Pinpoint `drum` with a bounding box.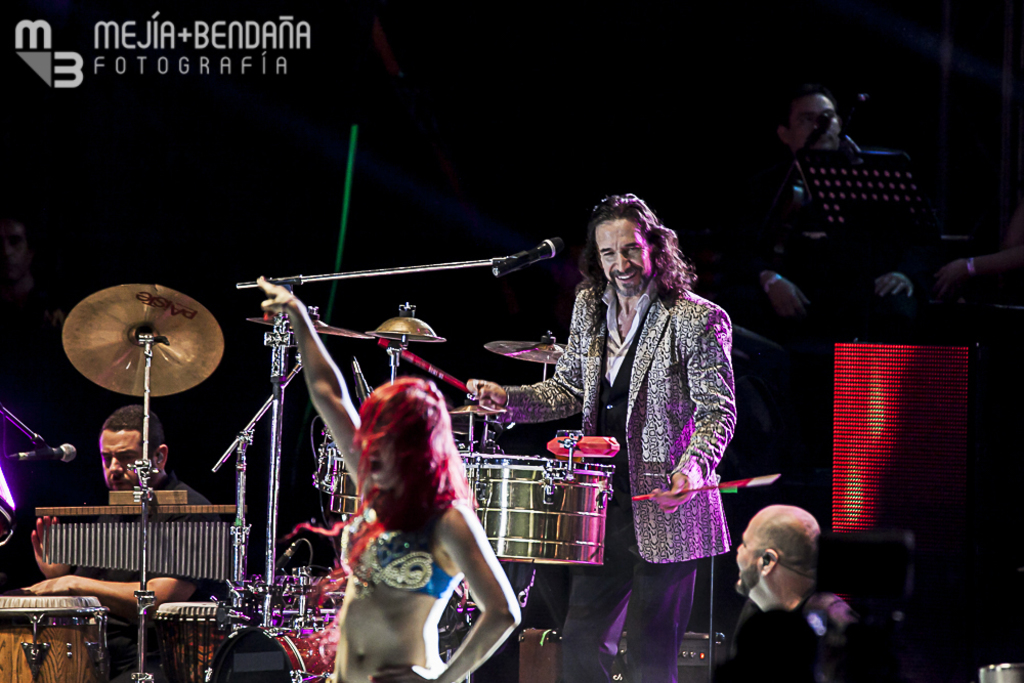
box=[0, 590, 112, 682].
